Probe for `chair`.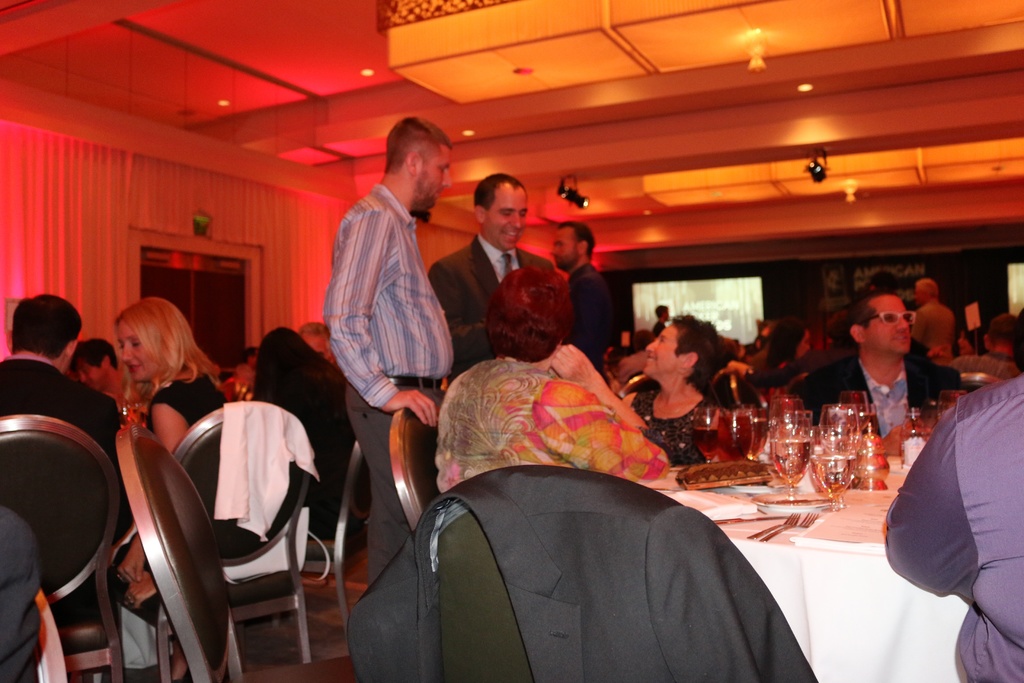
Probe result: [111, 416, 358, 682].
